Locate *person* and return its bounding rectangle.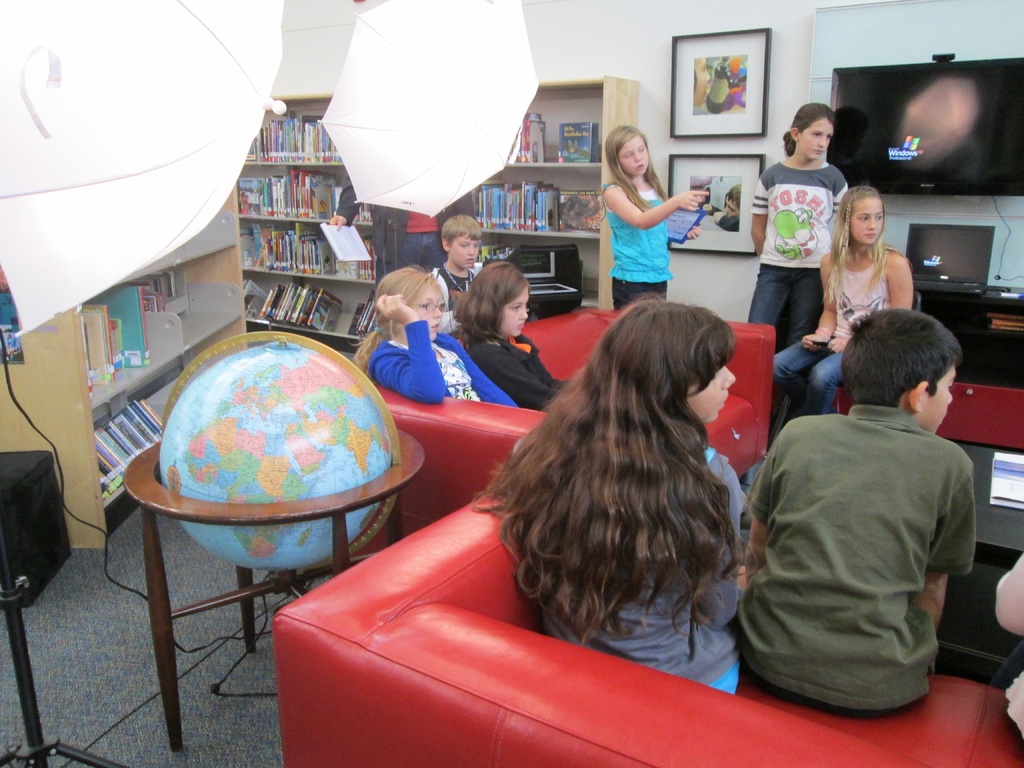
bbox(996, 553, 1023, 755).
